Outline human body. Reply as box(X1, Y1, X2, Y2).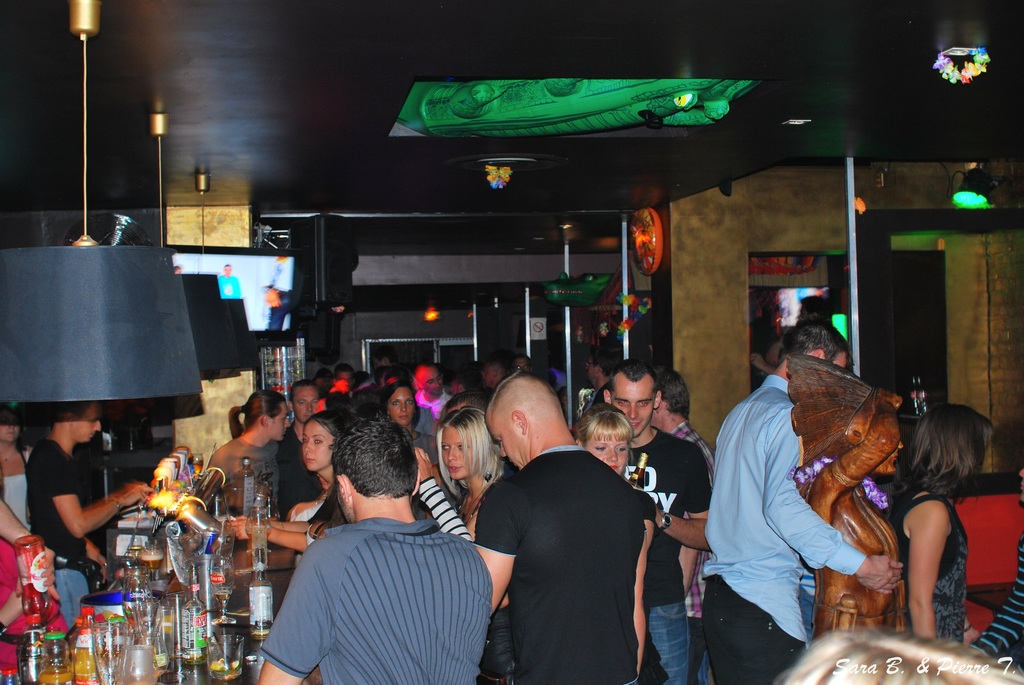
box(429, 408, 495, 554).
